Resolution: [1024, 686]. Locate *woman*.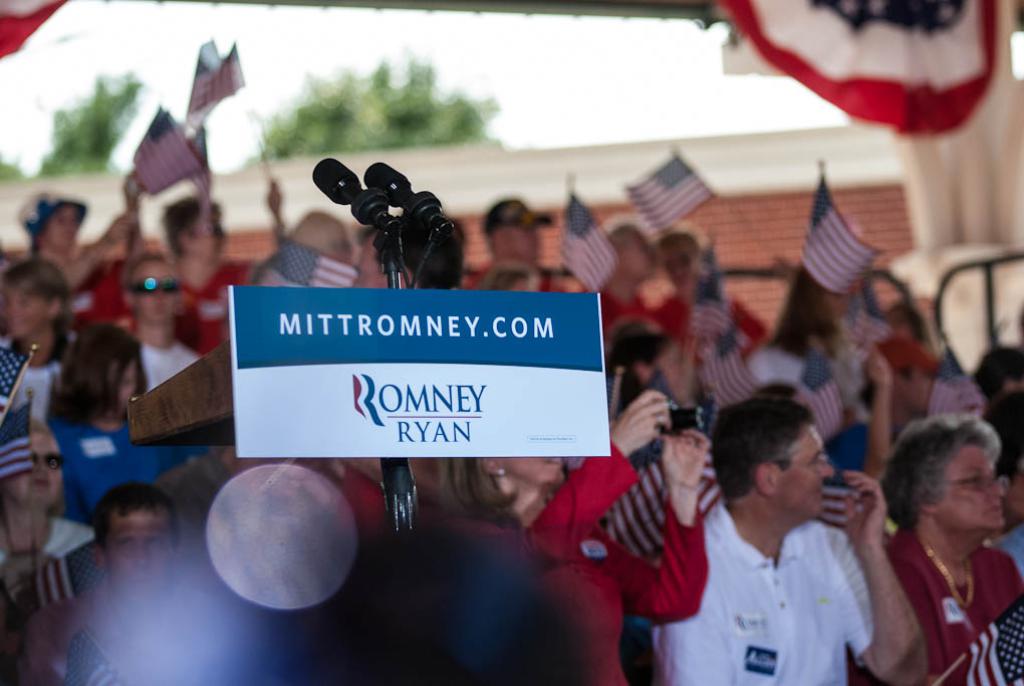
locate(288, 205, 352, 263).
